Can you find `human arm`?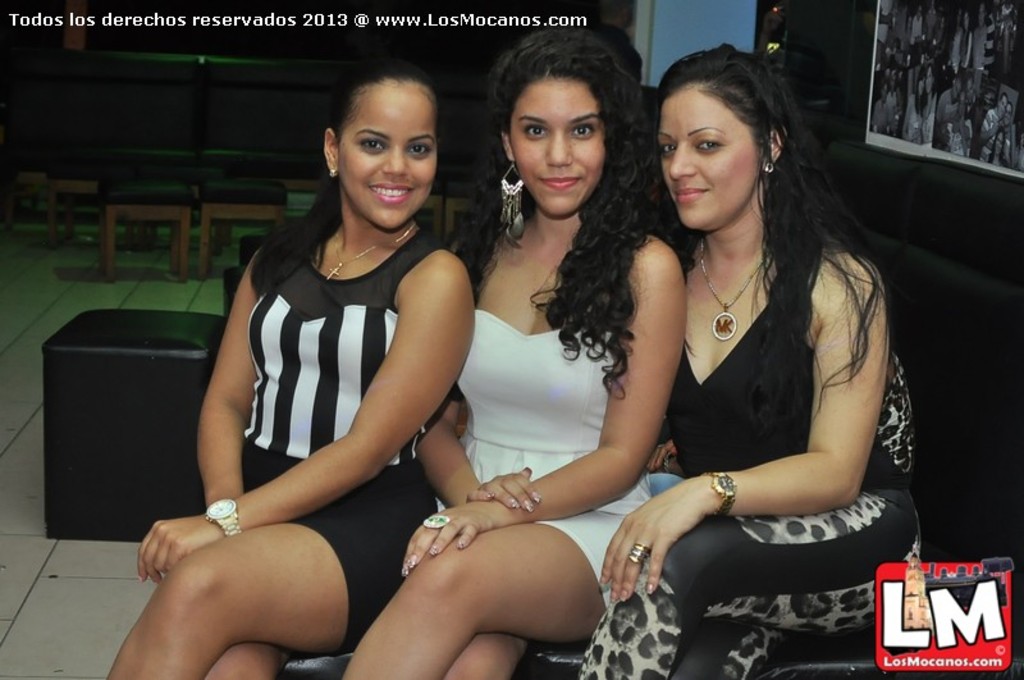
Yes, bounding box: bbox(401, 245, 689, 574).
